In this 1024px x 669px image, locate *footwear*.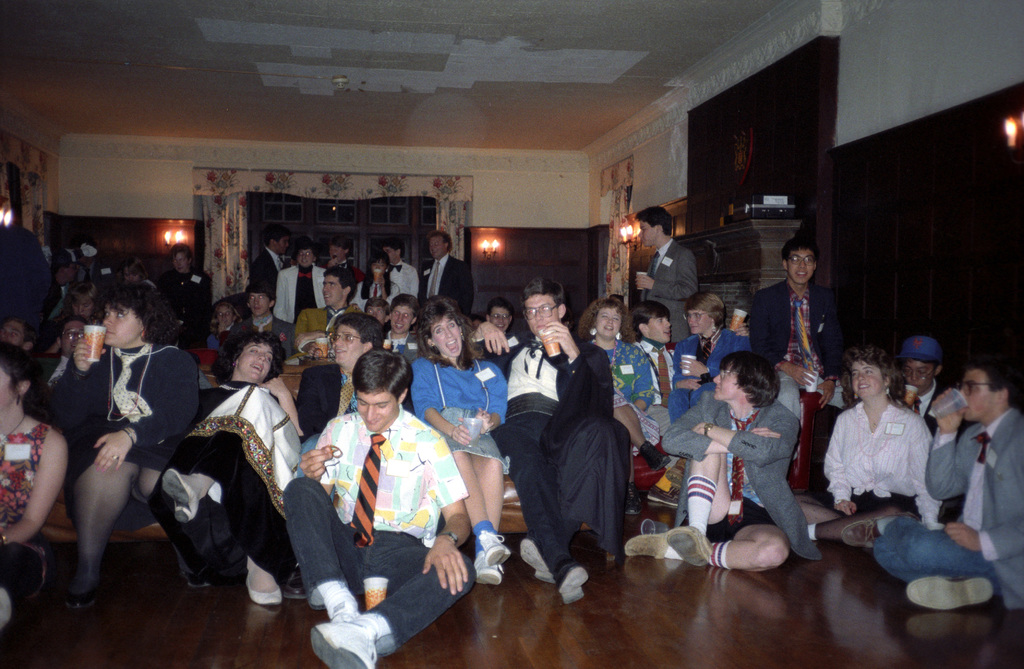
Bounding box: <box>516,535,555,584</box>.
